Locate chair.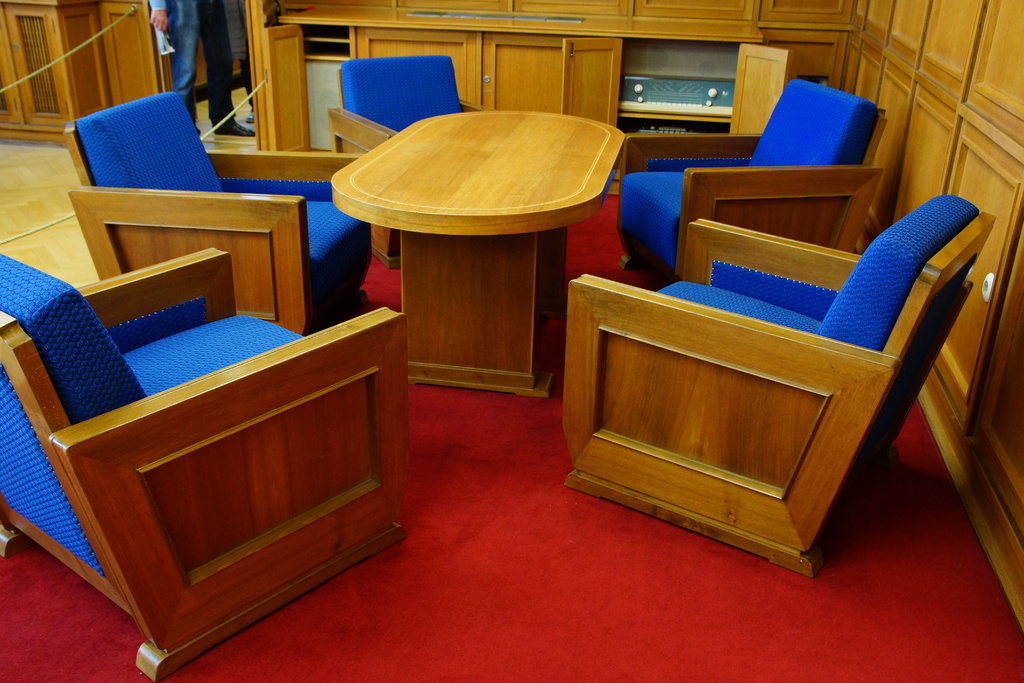
Bounding box: 541 155 1017 573.
